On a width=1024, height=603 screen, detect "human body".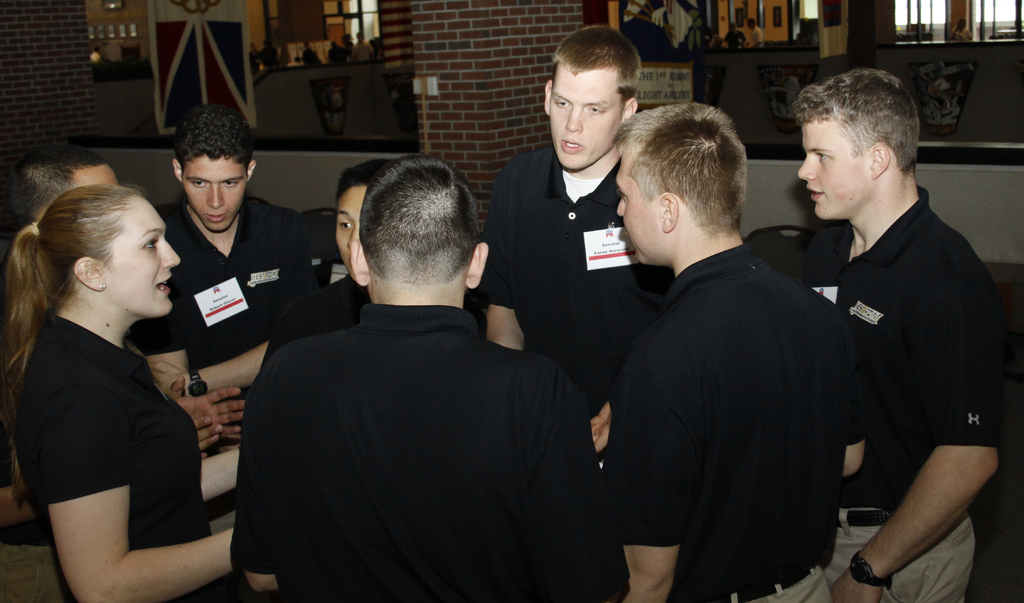
box=[245, 148, 396, 393].
